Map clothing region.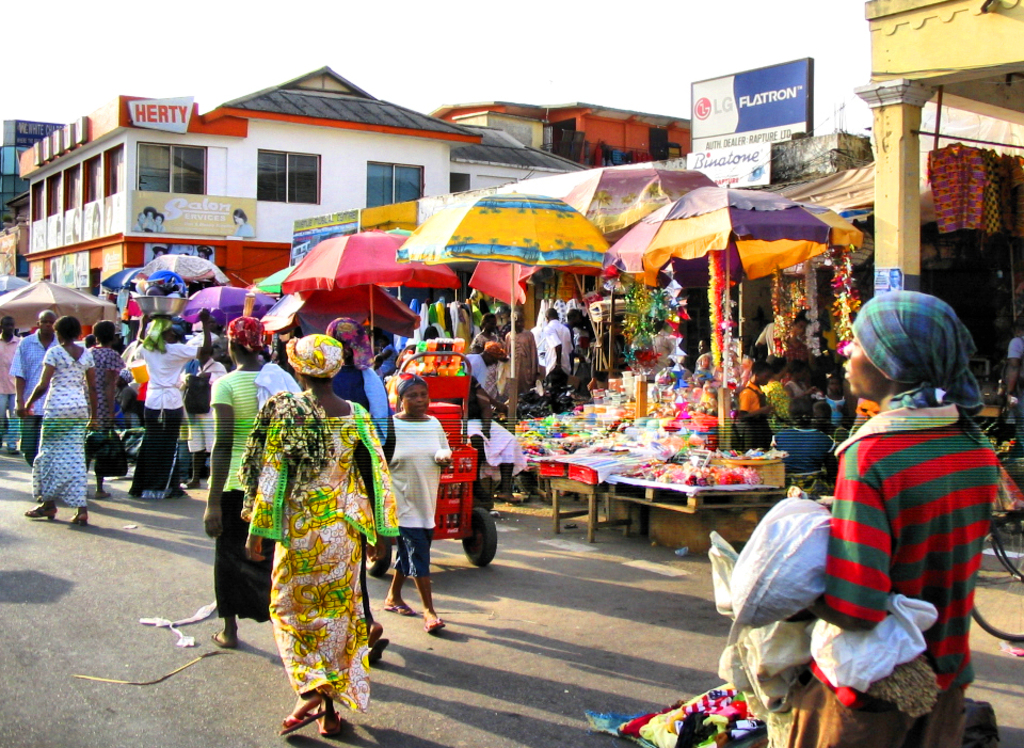
Mapped to crop(381, 339, 391, 370).
